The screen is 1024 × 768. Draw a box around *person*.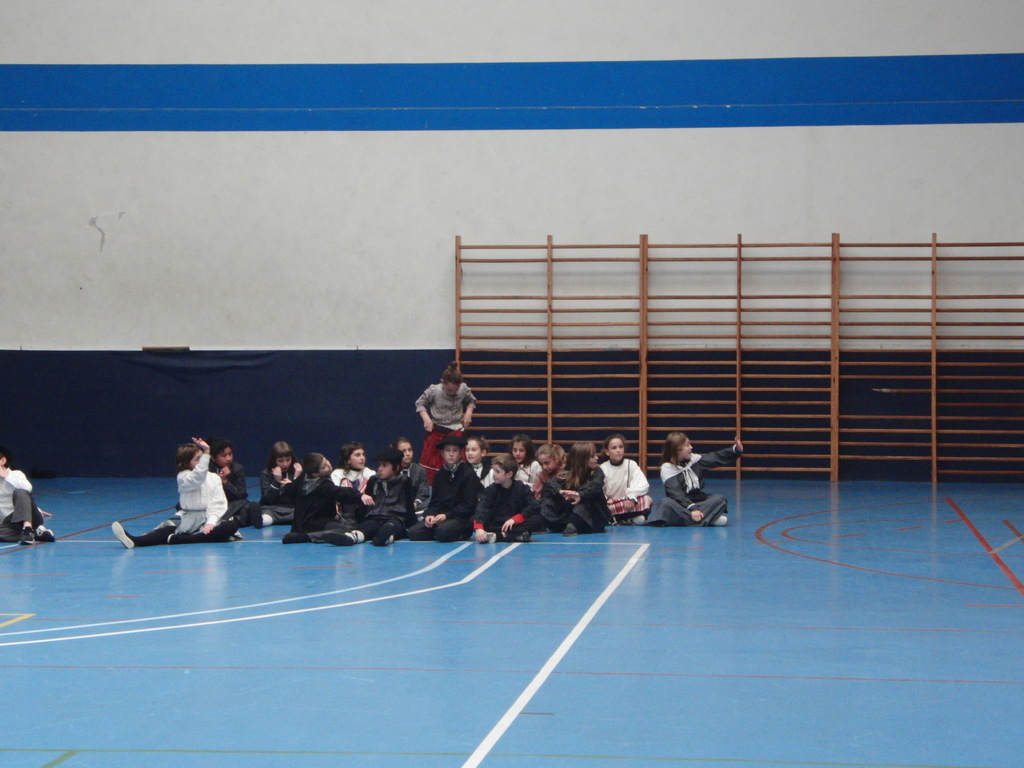
[x1=398, y1=436, x2=492, y2=541].
